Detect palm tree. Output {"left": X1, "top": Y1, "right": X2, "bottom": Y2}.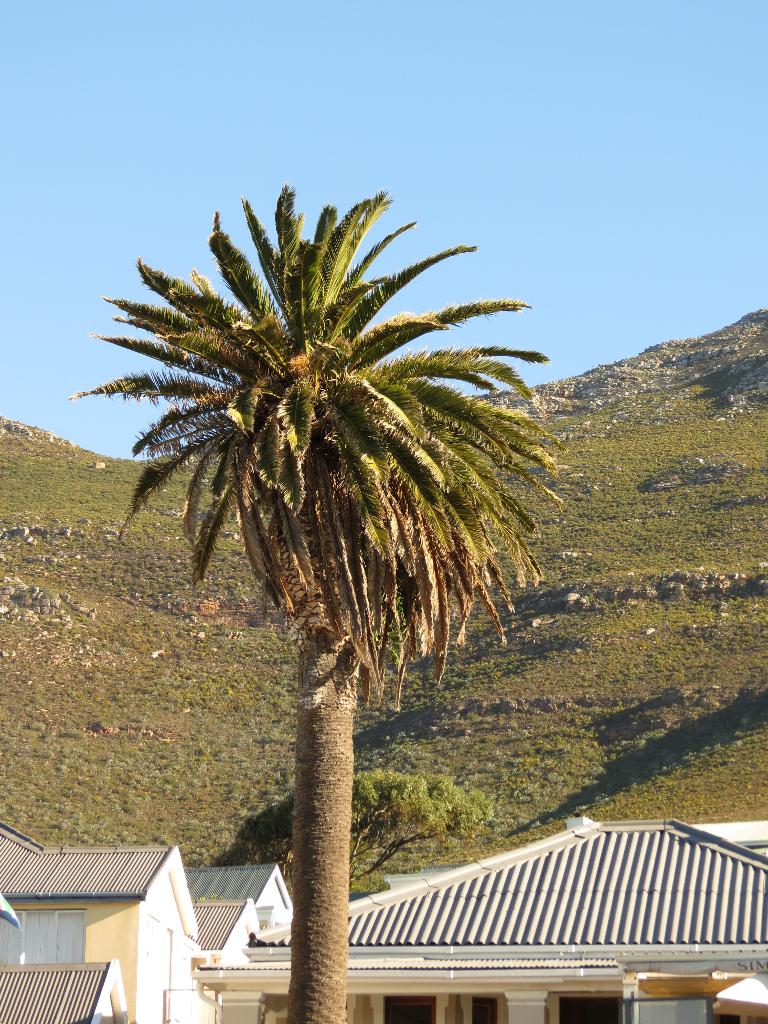
{"left": 129, "top": 227, "right": 551, "bottom": 975}.
